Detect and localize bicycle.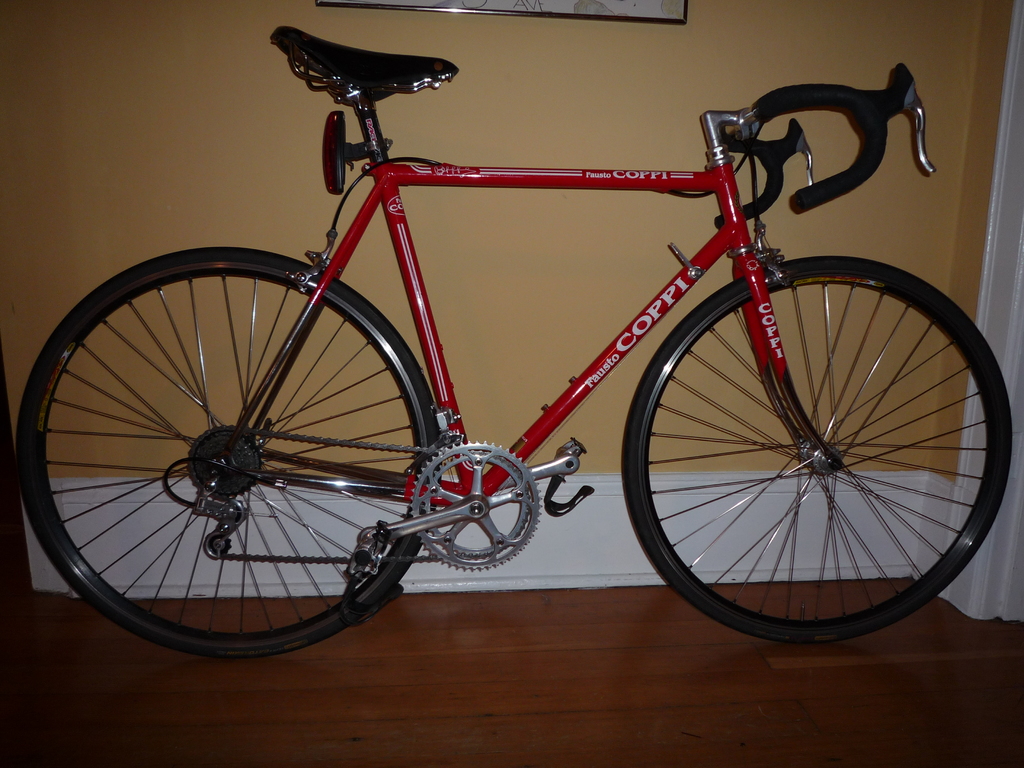
Localized at 13,0,1014,661.
